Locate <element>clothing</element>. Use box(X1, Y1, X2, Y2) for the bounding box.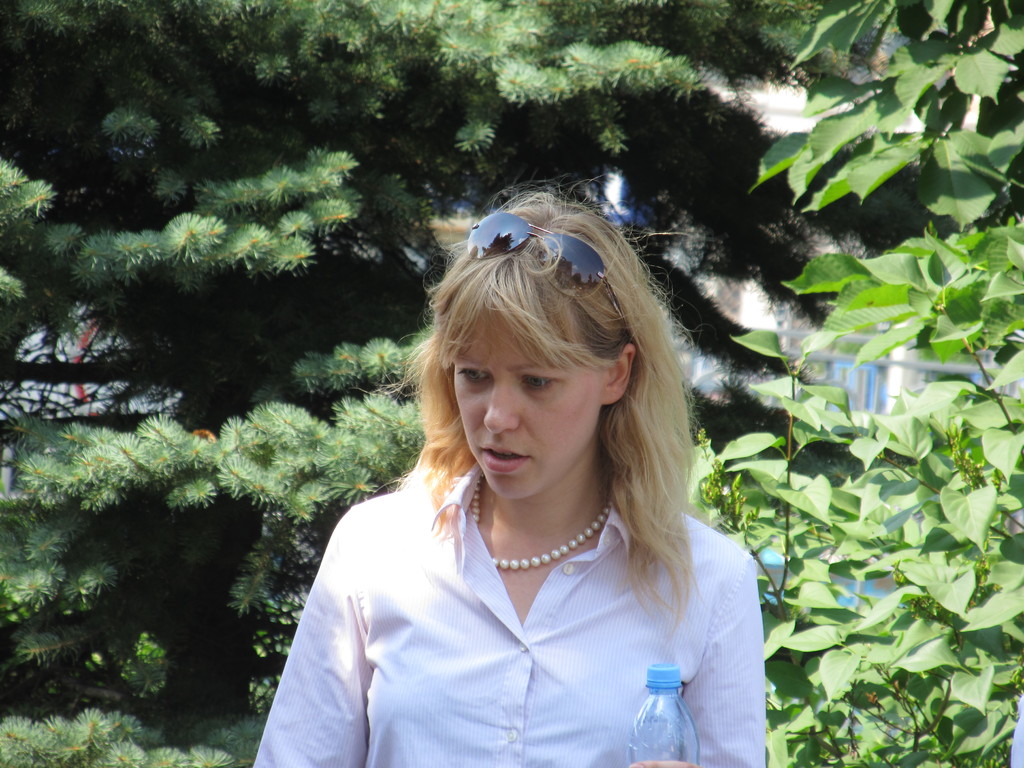
box(266, 454, 774, 767).
